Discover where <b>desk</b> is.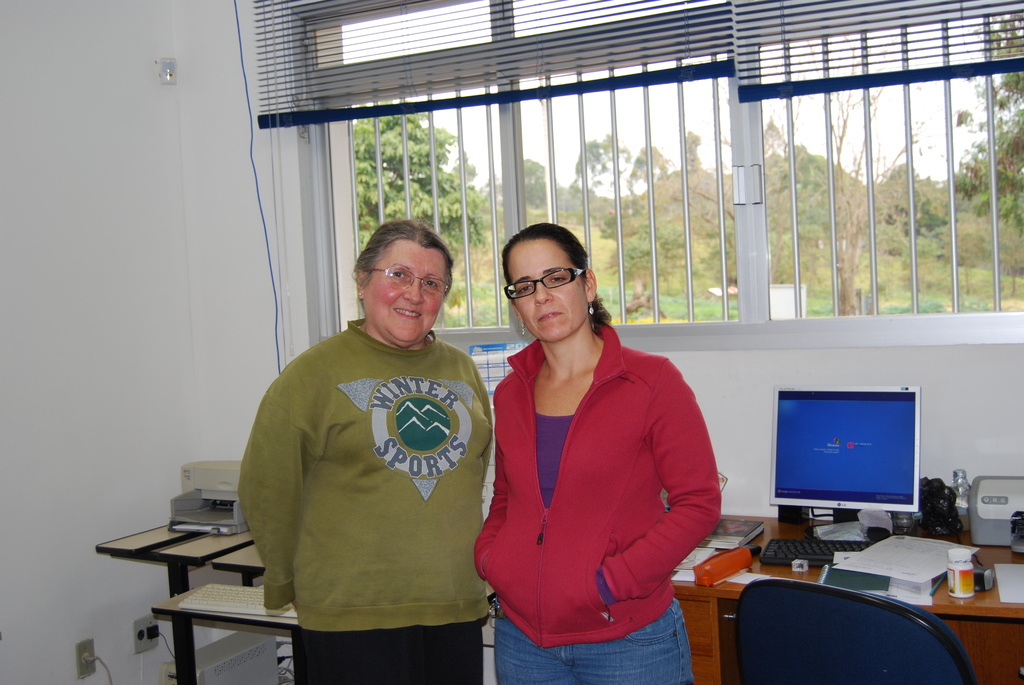
Discovered at box=[677, 514, 1023, 684].
